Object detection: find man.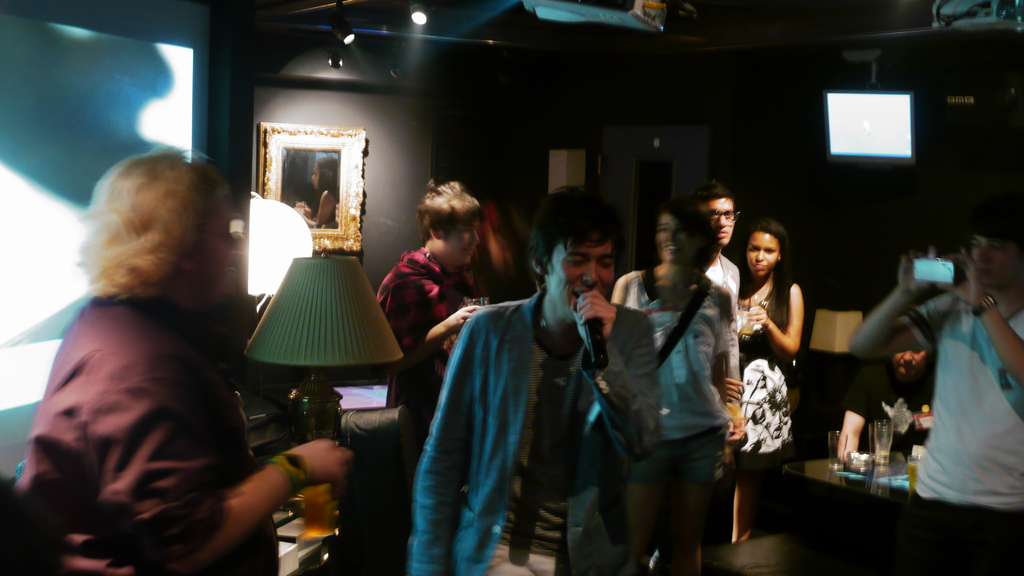
locate(845, 204, 1023, 575).
